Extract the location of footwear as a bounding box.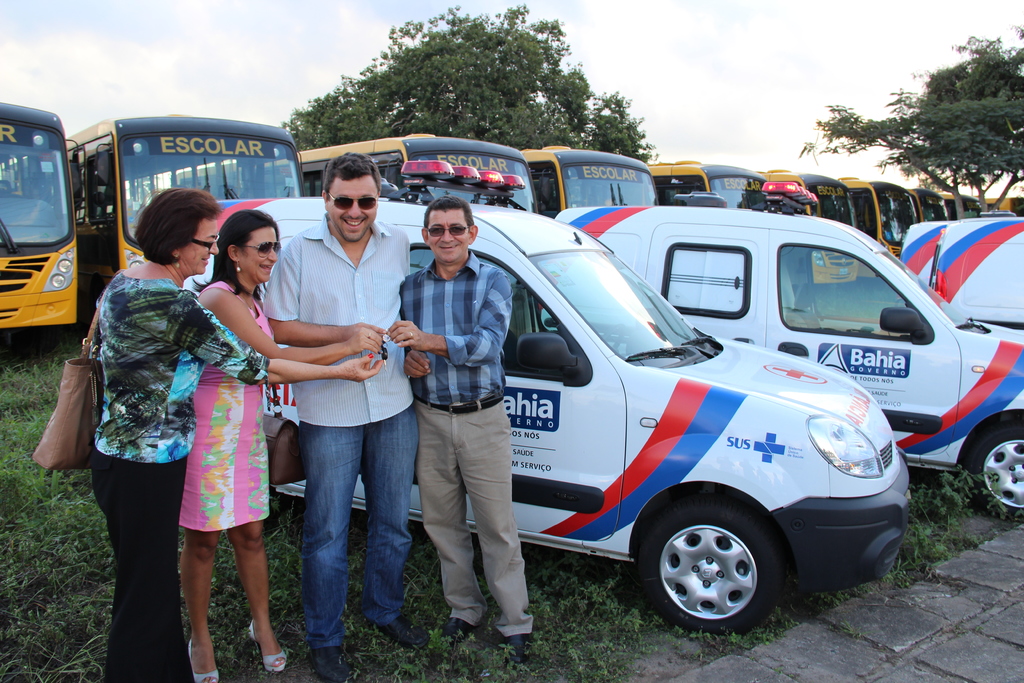
detection(297, 637, 346, 682).
